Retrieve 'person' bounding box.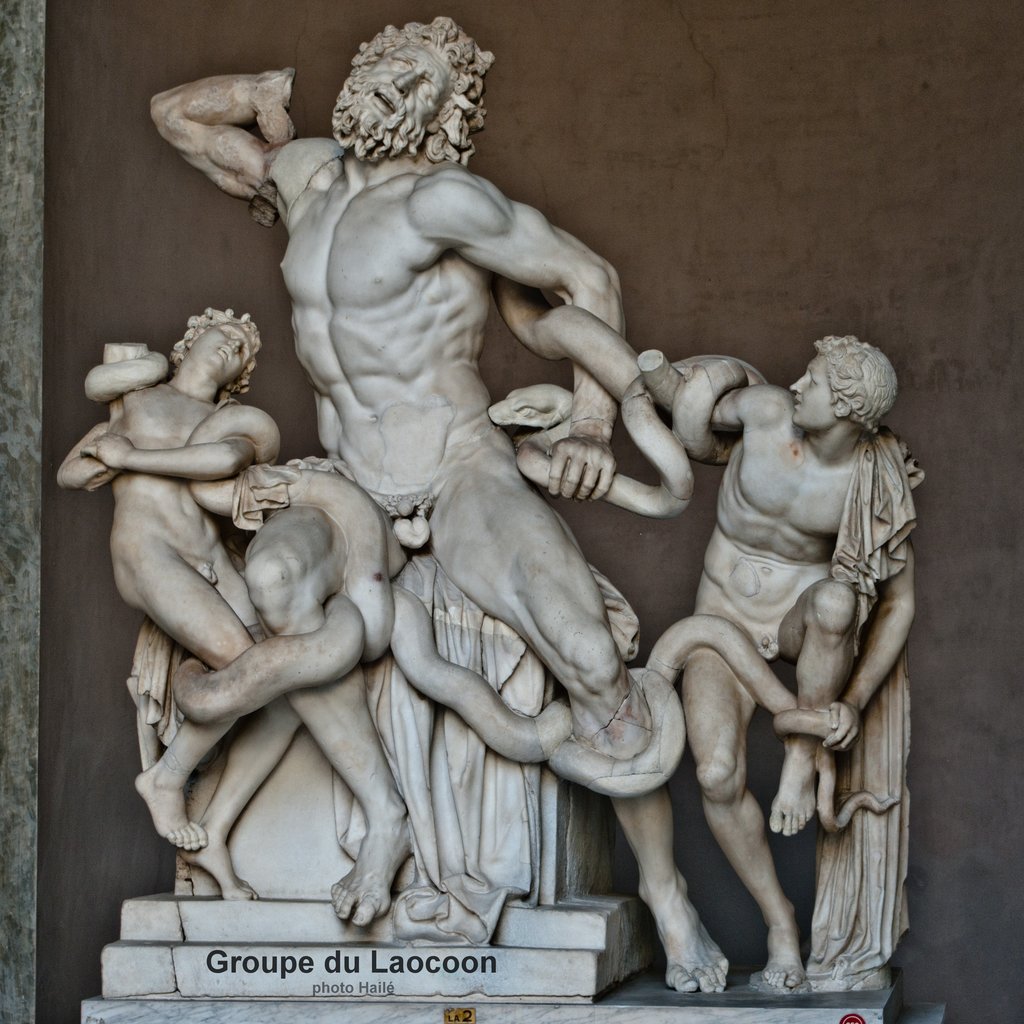
Bounding box: Rect(642, 332, 934, 995).
